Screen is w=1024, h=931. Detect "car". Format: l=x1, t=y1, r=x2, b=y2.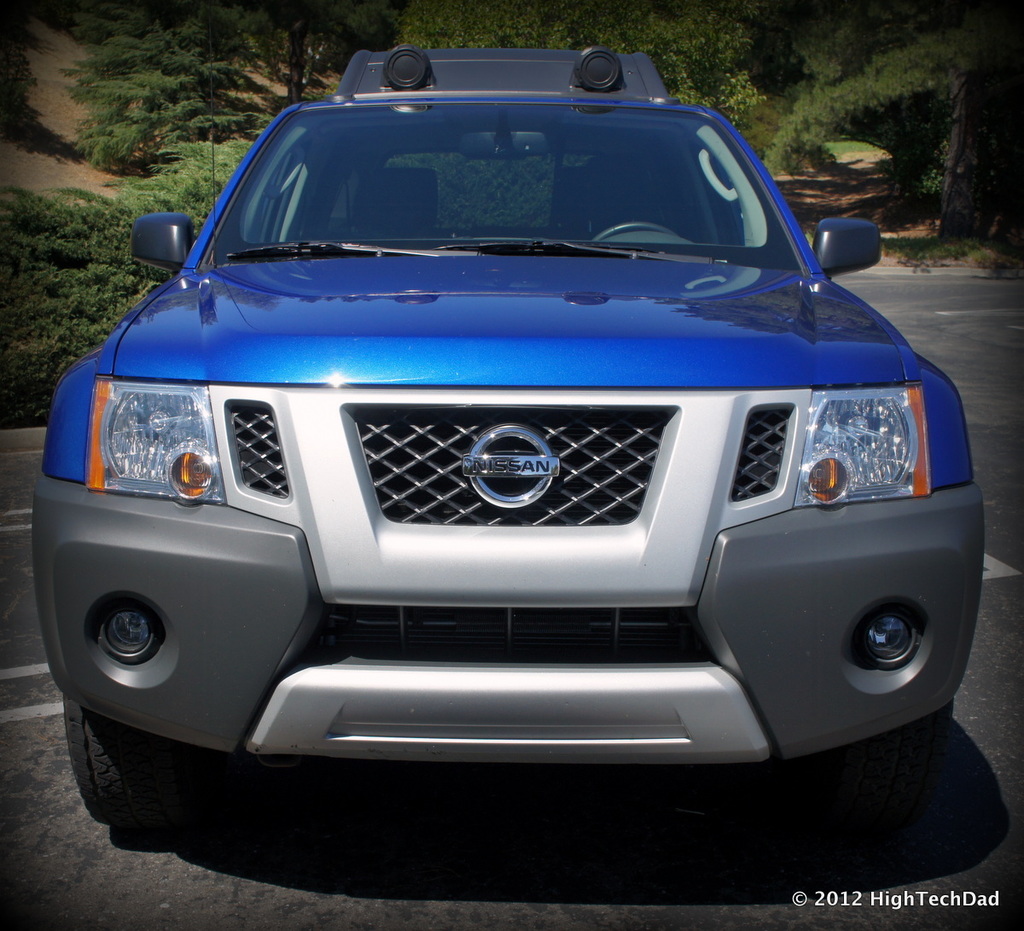
l=15, t=62, r=988, b=867.
